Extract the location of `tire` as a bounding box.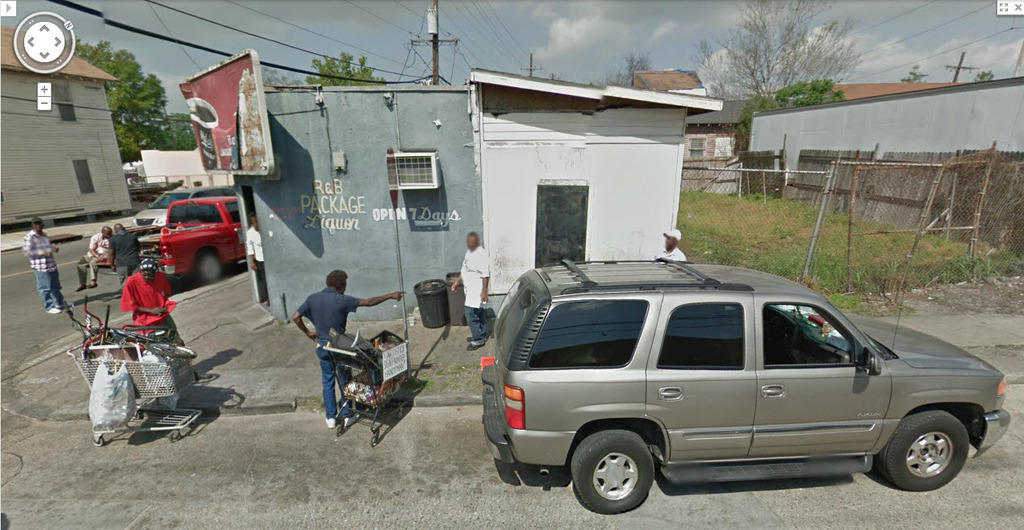
{"x1": 93, "y1": 437, "x2": 103, "y2": 447}.
